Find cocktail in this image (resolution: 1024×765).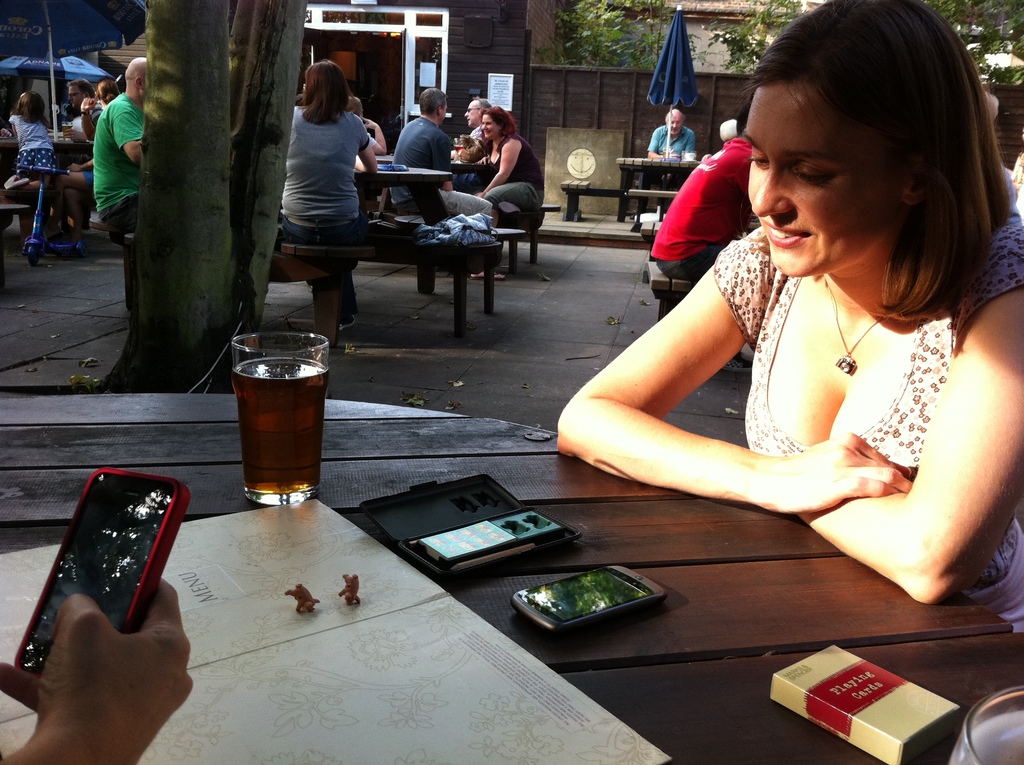
<region>226, 322, 326, 505</region>.
